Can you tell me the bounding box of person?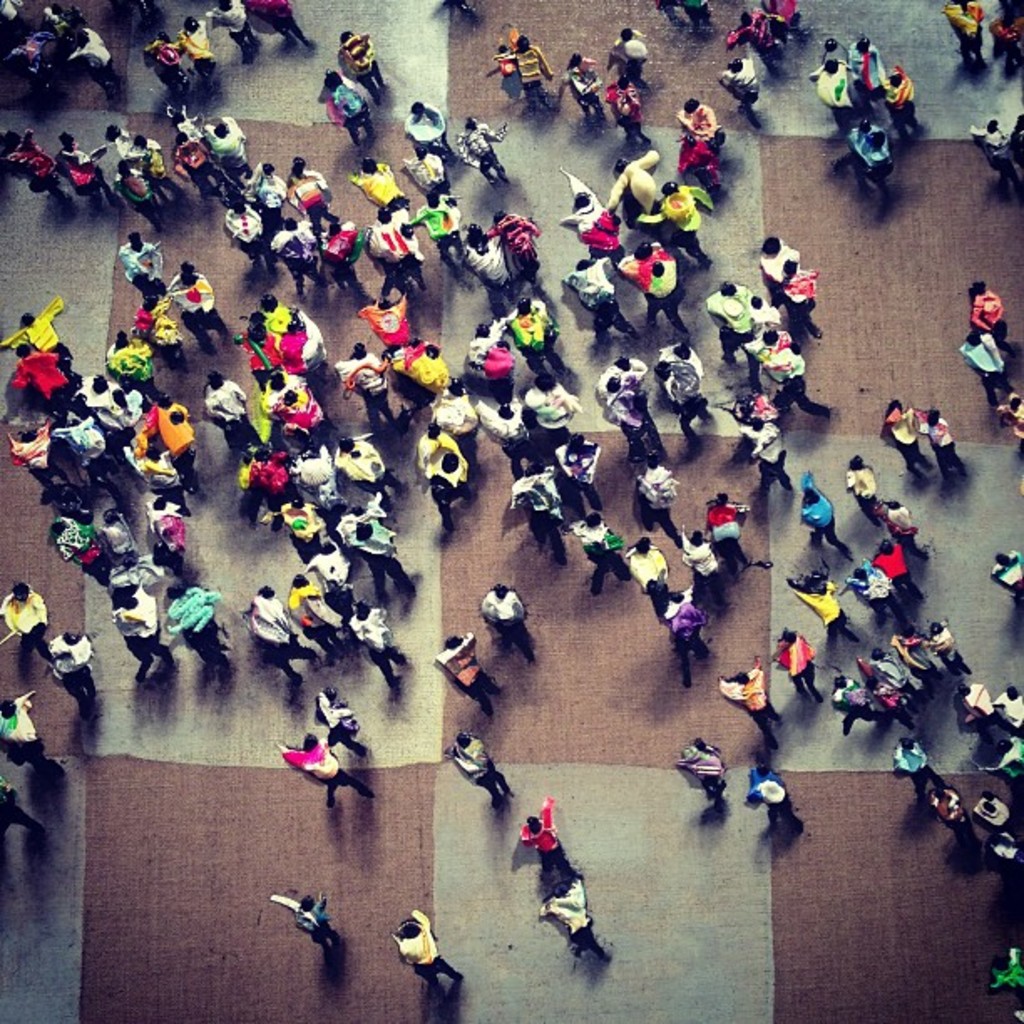
[x1=991, y1=683, x2=1022, y2=733].
